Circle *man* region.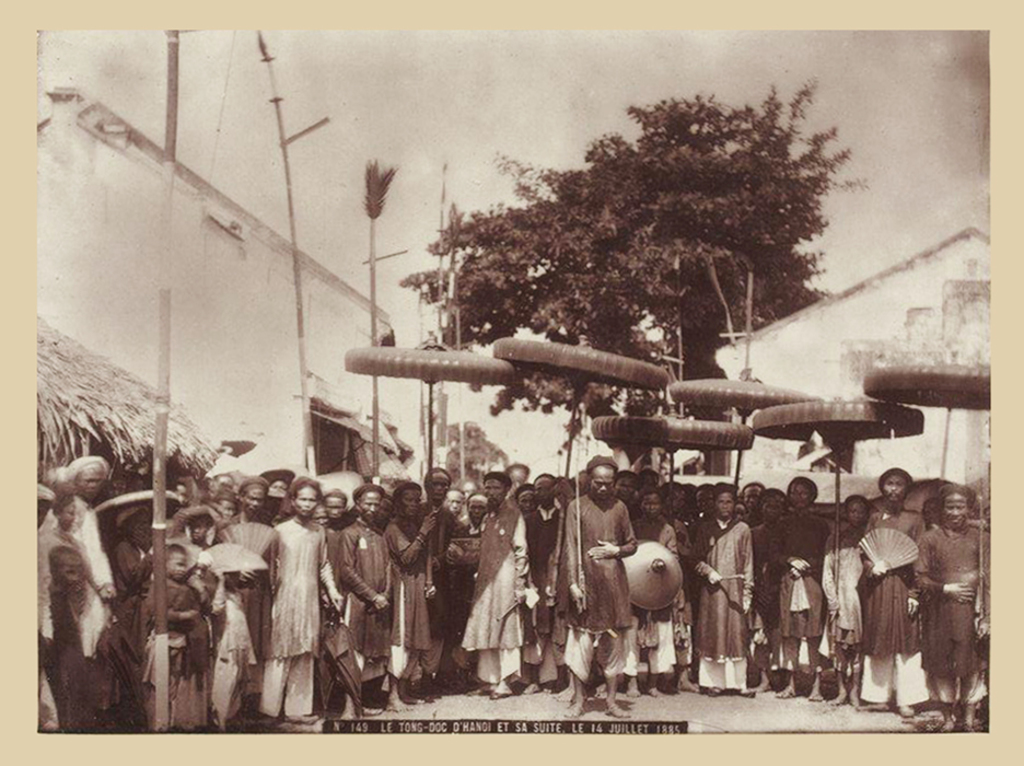
Region: box=[381, 483, 434, 706].
